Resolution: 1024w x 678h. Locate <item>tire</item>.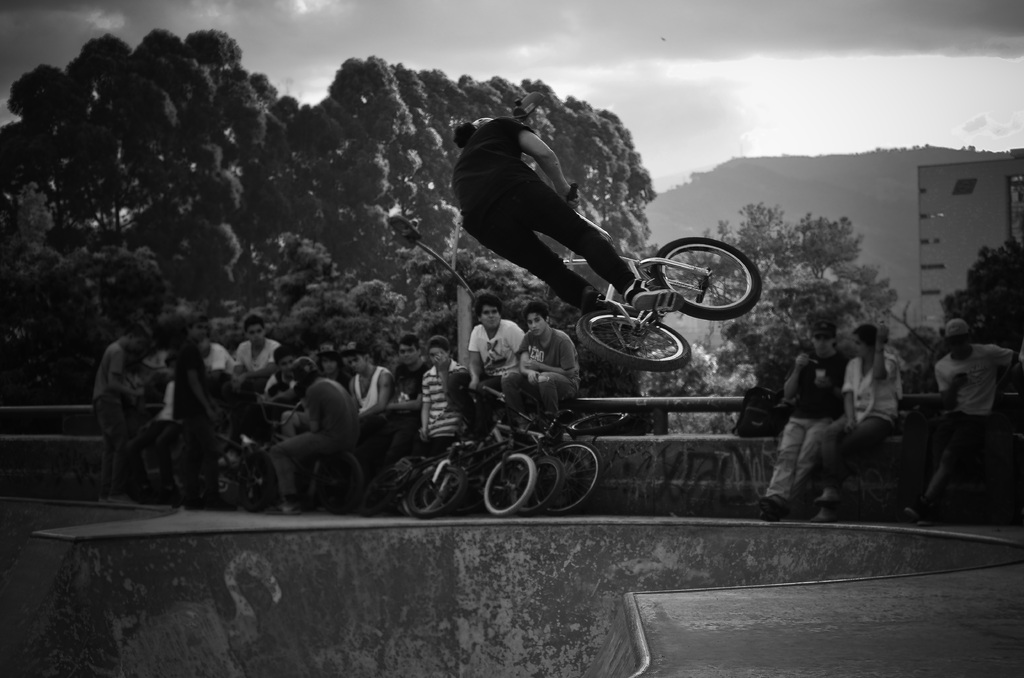
{"left": 486, "top": 452, "right": 537, "bottom": 517}.
